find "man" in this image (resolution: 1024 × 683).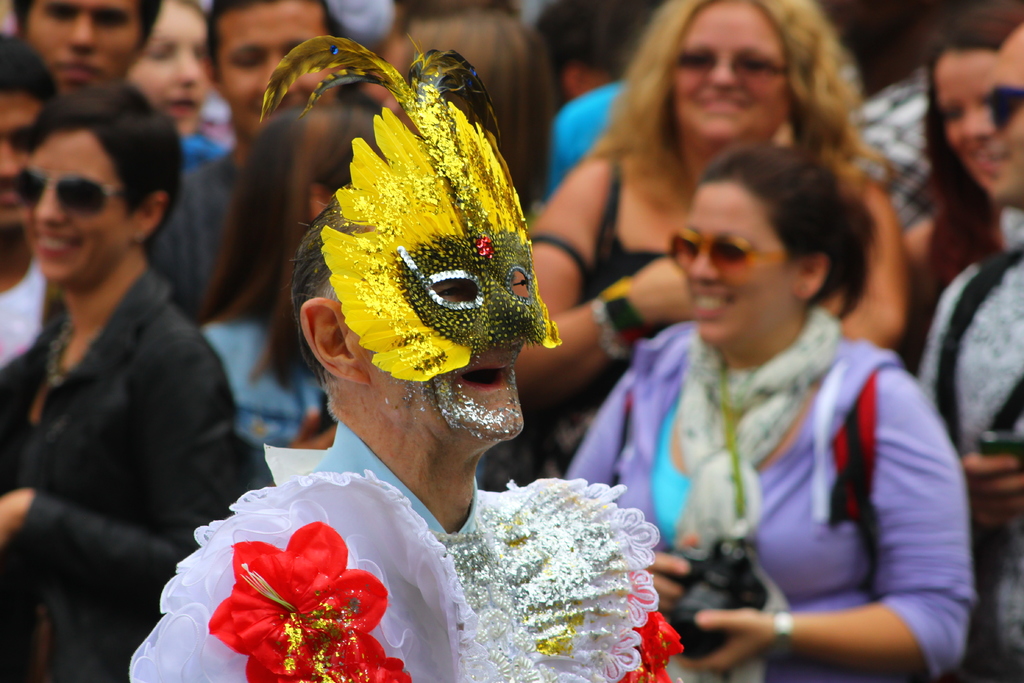
rect(547, 28, 644, 204).
